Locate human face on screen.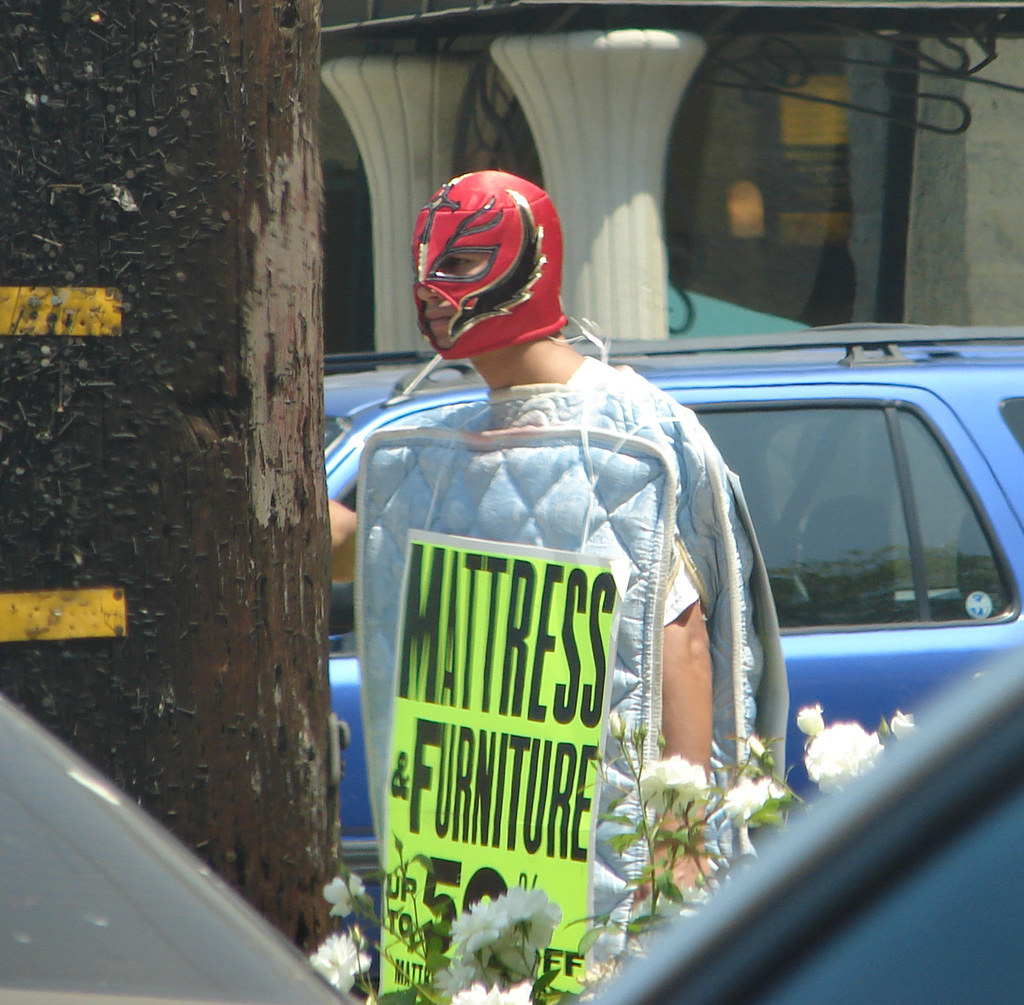
On screen at <box>416,254,492,351</box>.
